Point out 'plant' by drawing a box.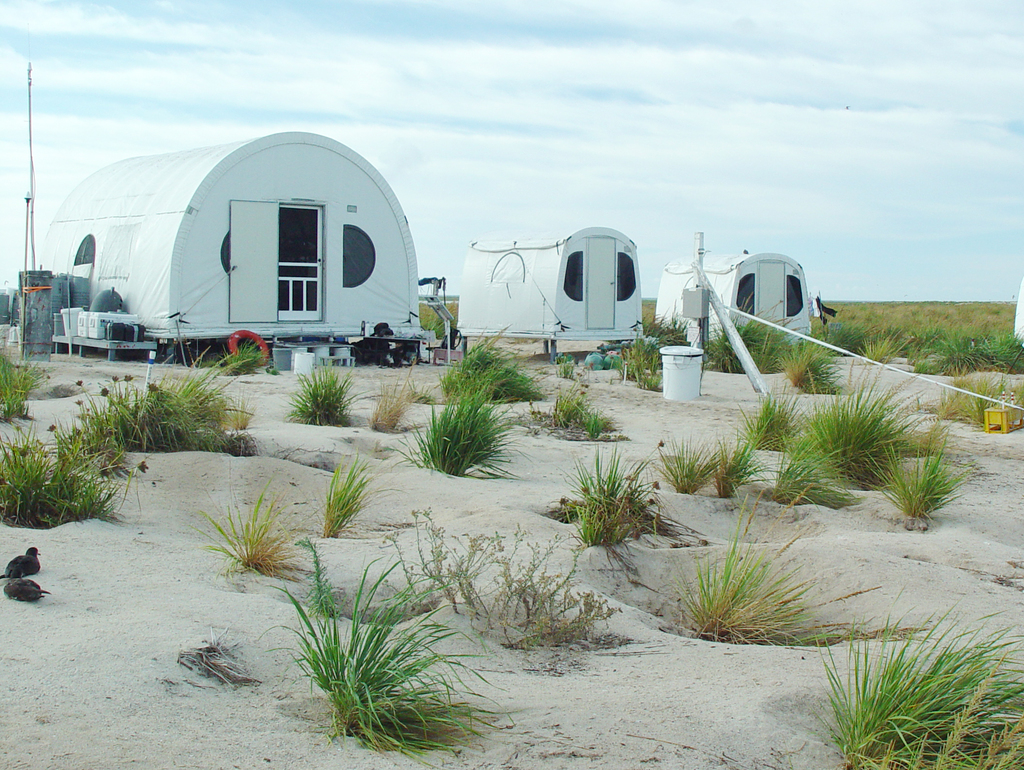
select_region(771, 334, 842, 391).
